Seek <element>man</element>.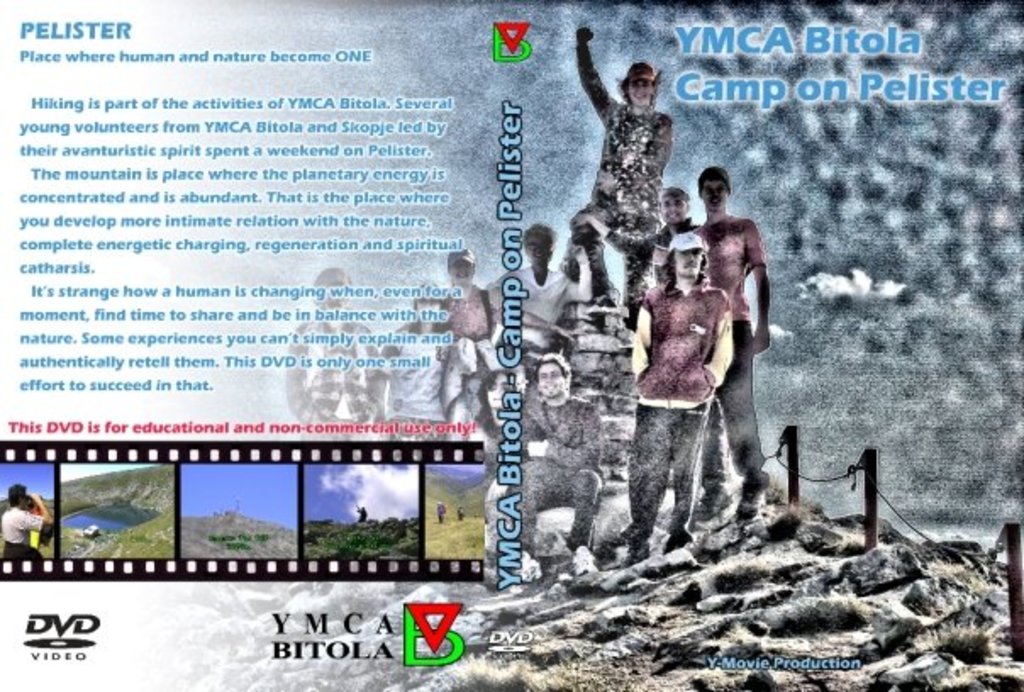
[left=692, top=161, right=771, bottom=494].
